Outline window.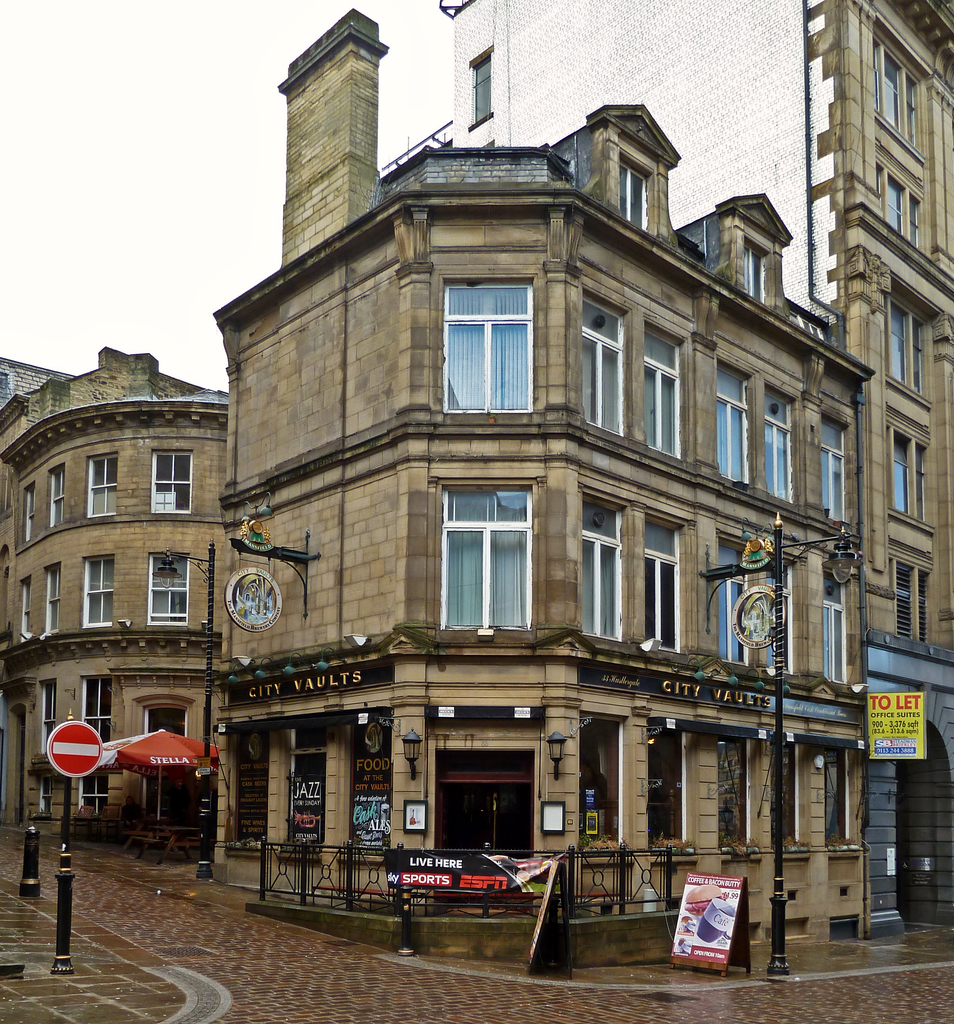
Outline: (left=581, top=282, right=627, bottom=438).
